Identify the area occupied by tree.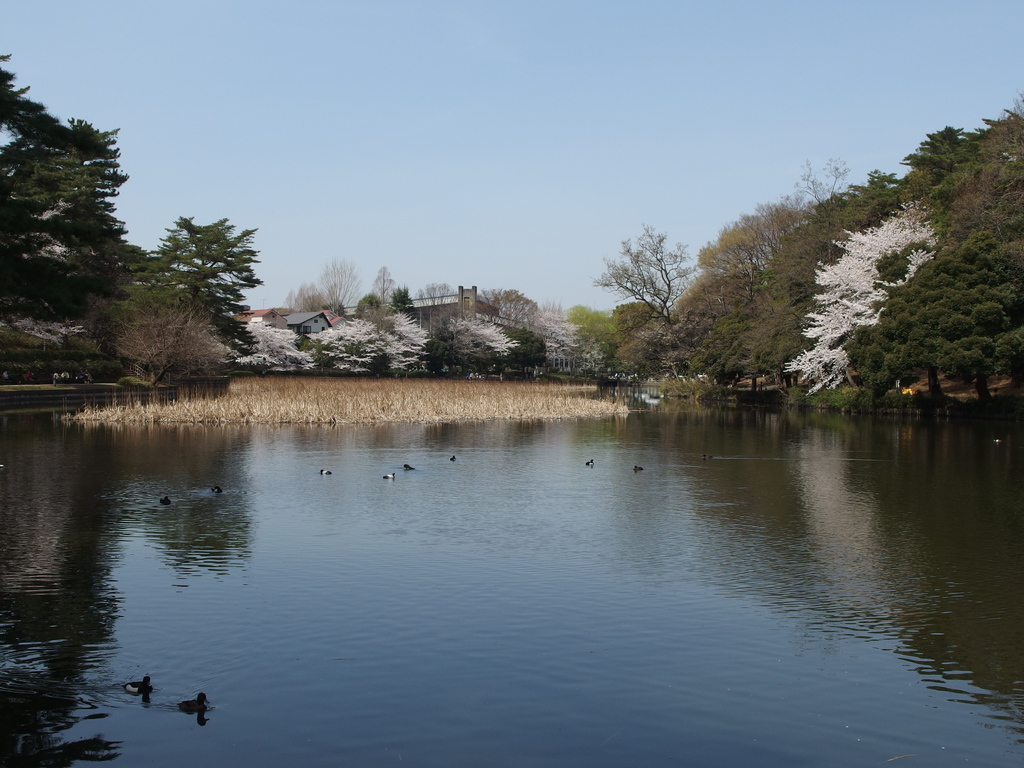
Area: <region>938, 95, 1023, 268</region>.
